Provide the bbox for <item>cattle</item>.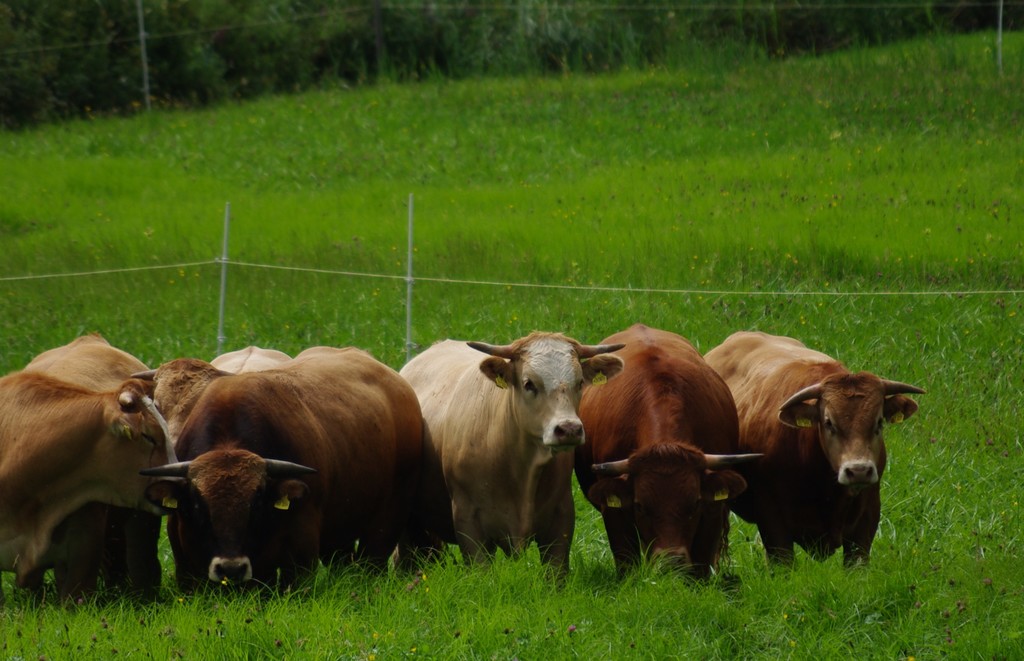
<box>136,343,439,608</box>.
